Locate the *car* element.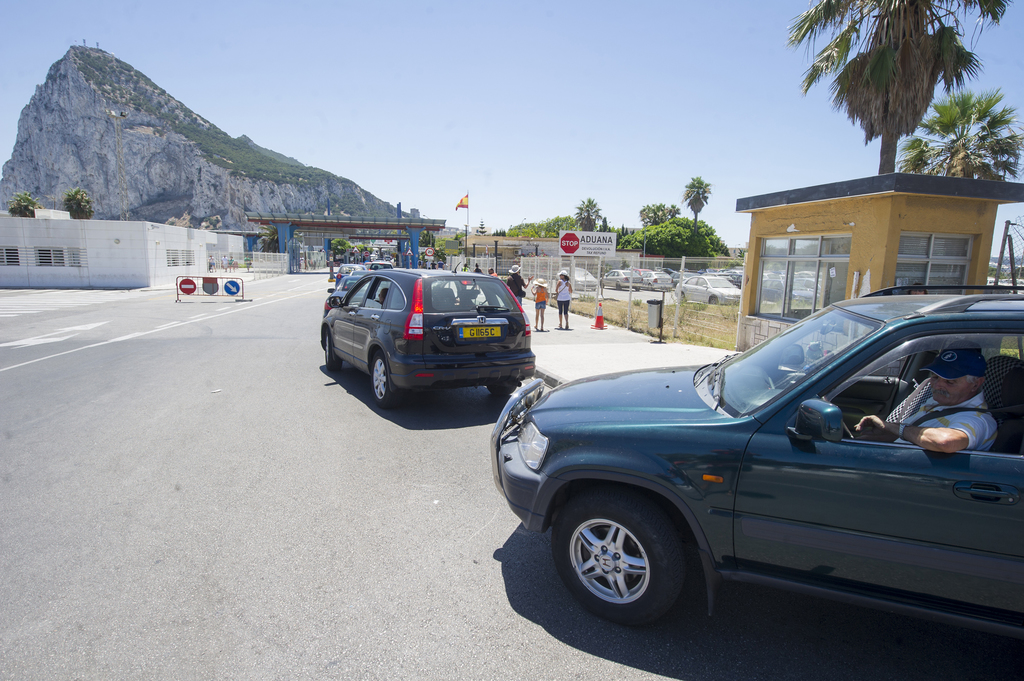
Element bbox: bbox(489, 295, 1023, 643).
